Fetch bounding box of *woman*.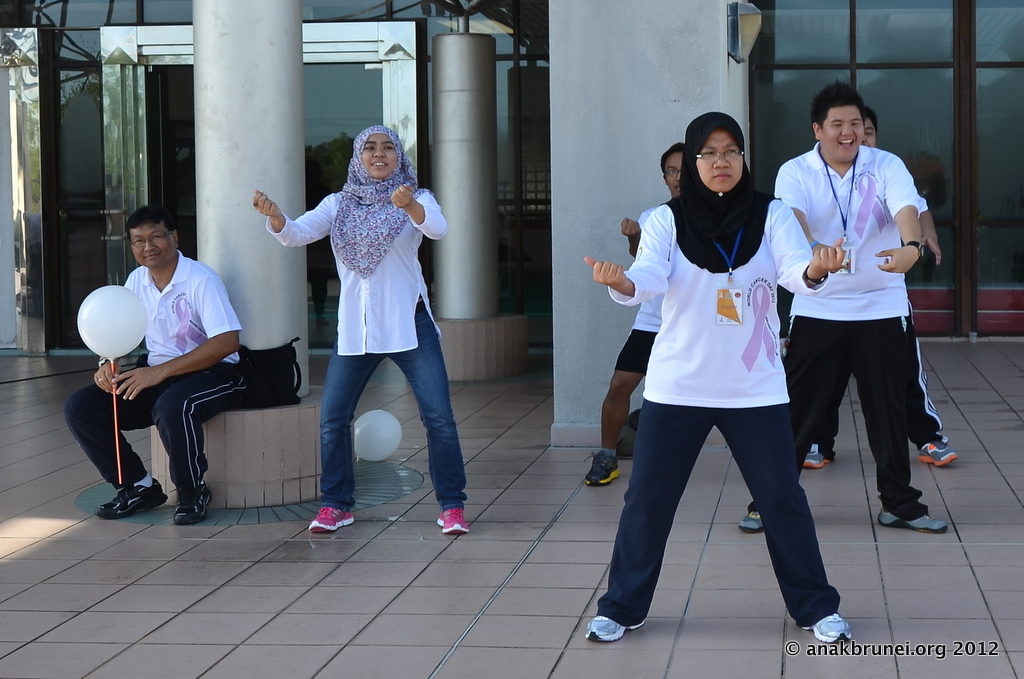
Bbox: crop(251, 122, 472, 533).
